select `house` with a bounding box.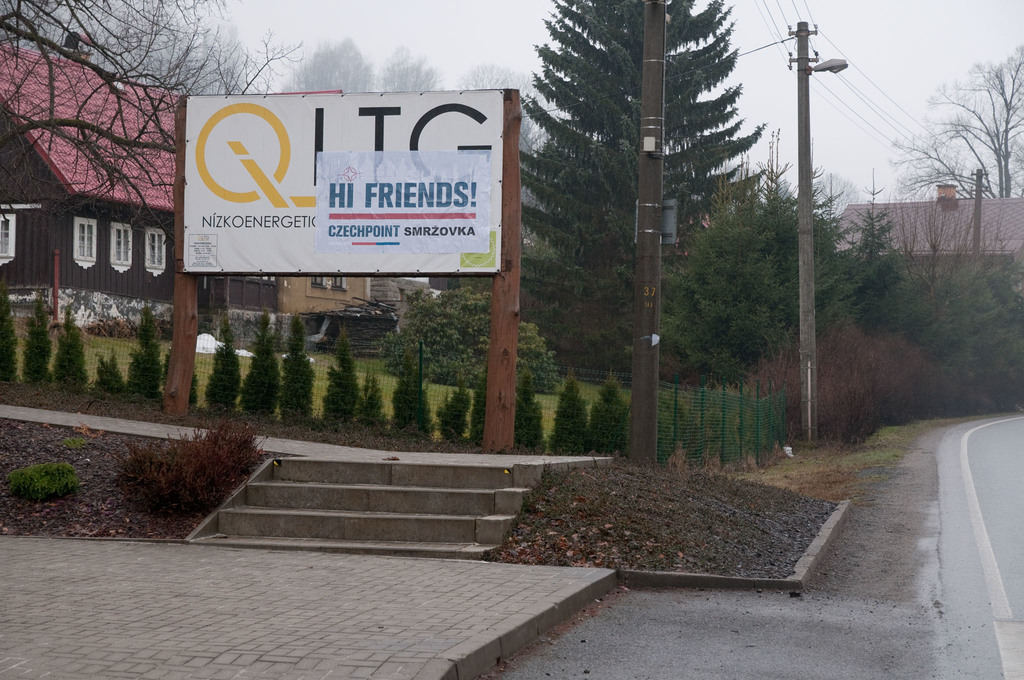
locate(812, 181, 1023, 301).
